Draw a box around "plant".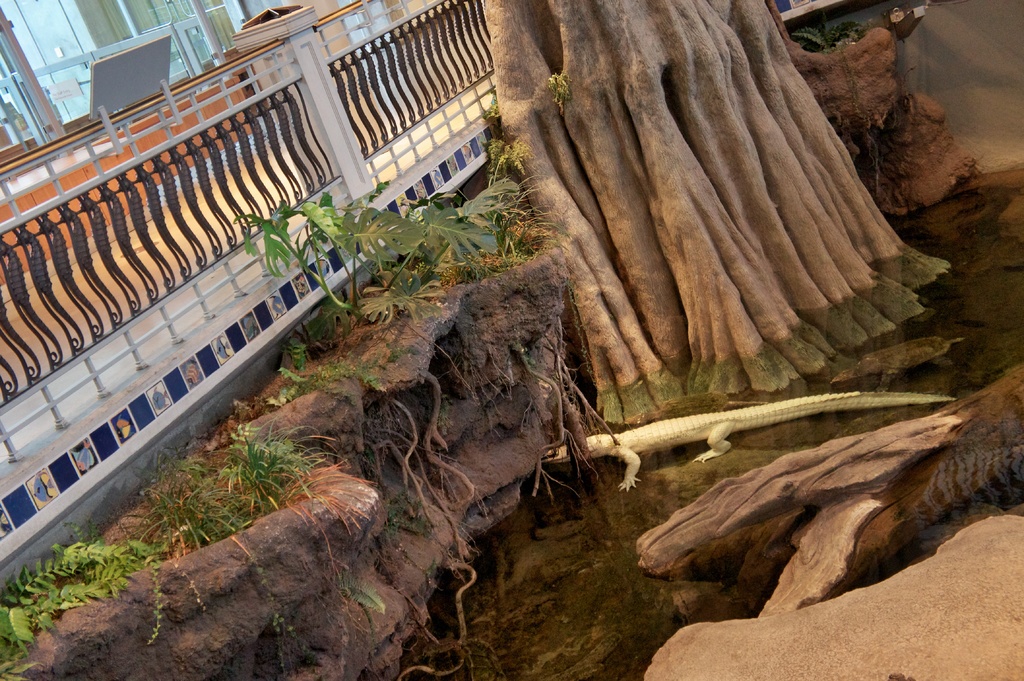
476,170,549,269.
